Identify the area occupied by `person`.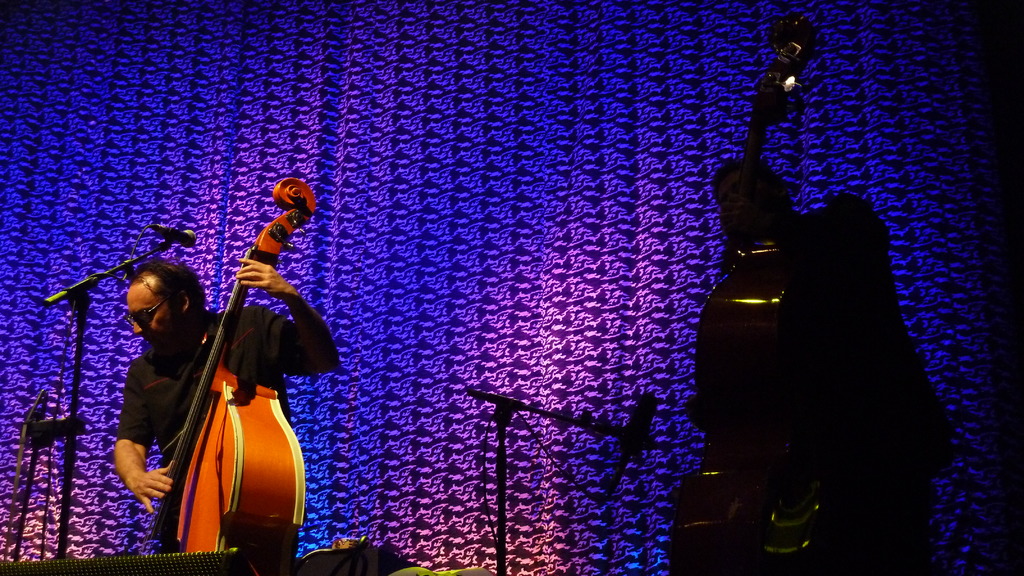
Area: [726, 95, 942, 548].
